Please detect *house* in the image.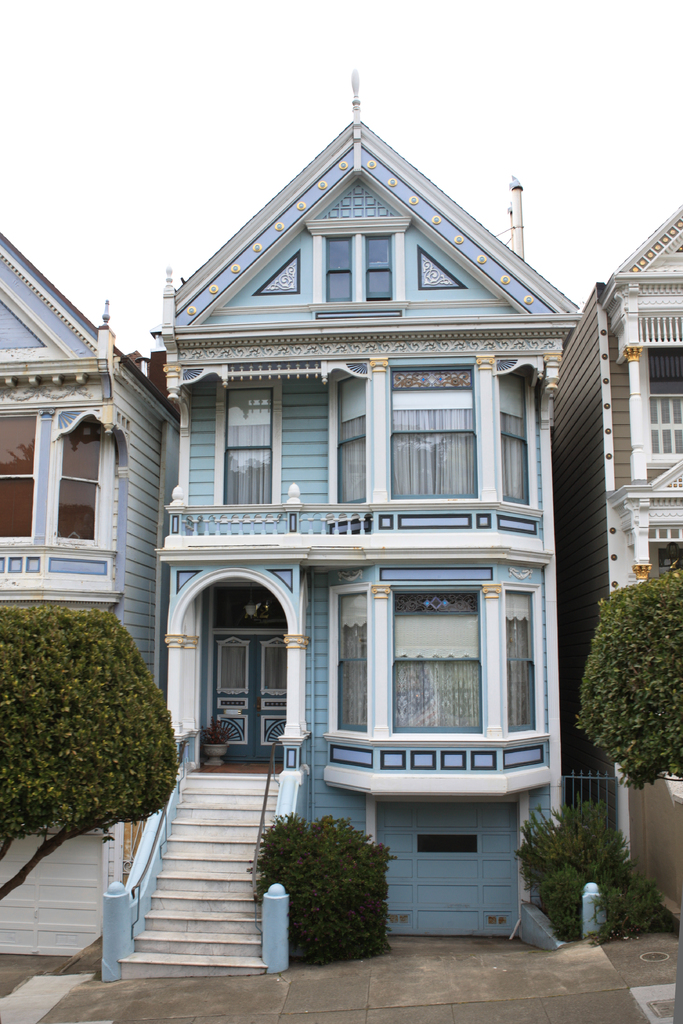
[0,232,174,962].
